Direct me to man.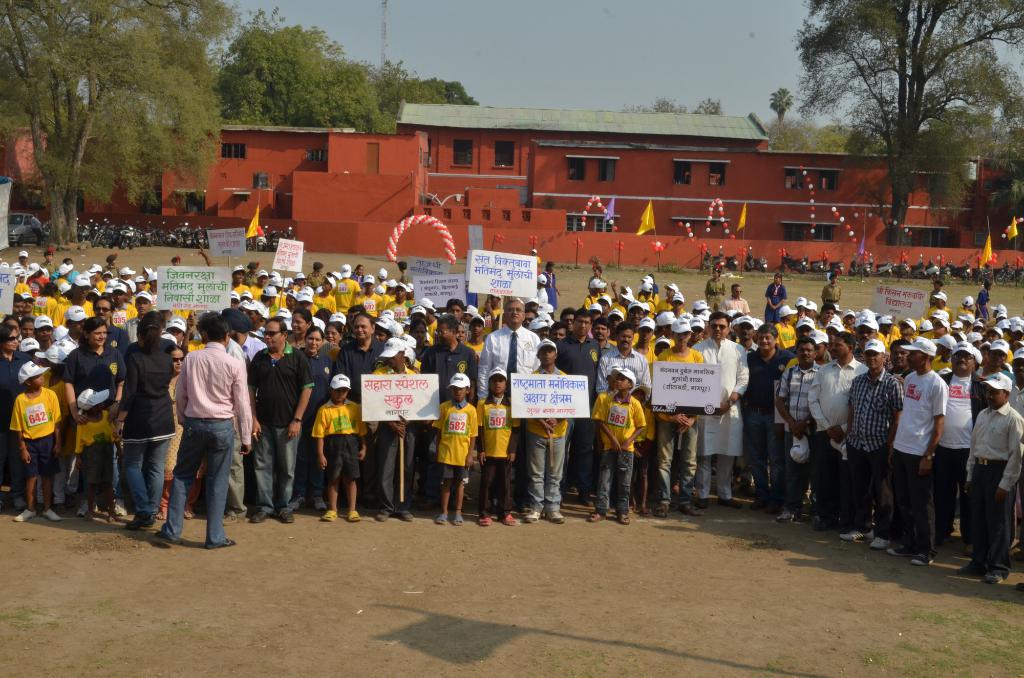
Direction: [left=249, top=319, right=320, bottom=528].
